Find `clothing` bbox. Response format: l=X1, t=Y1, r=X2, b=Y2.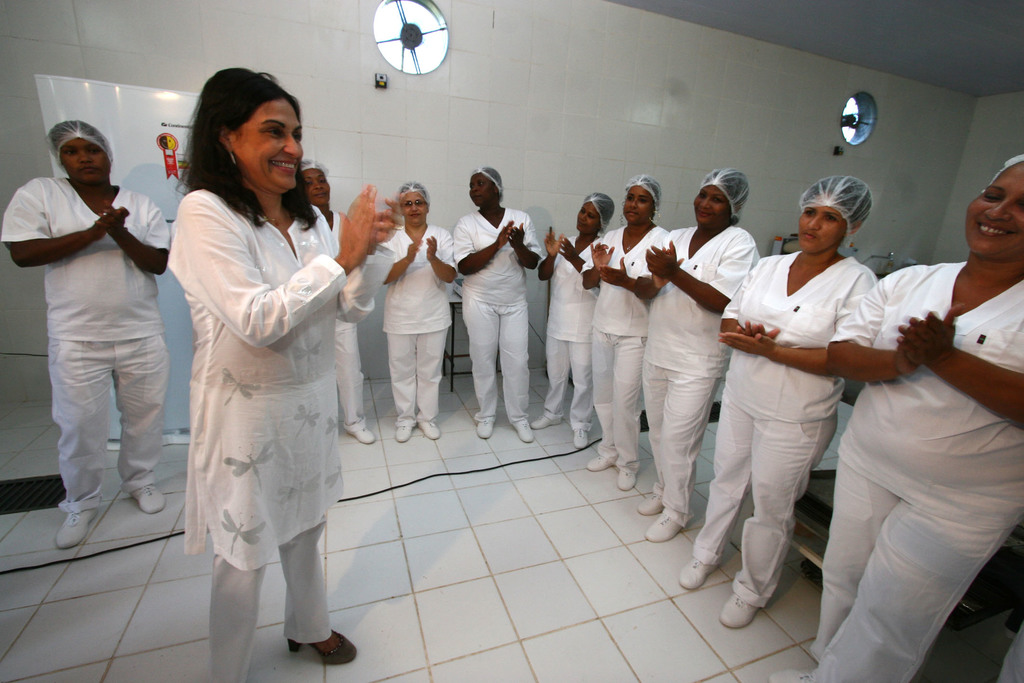
l=595, t=222, r=668, b=463.
